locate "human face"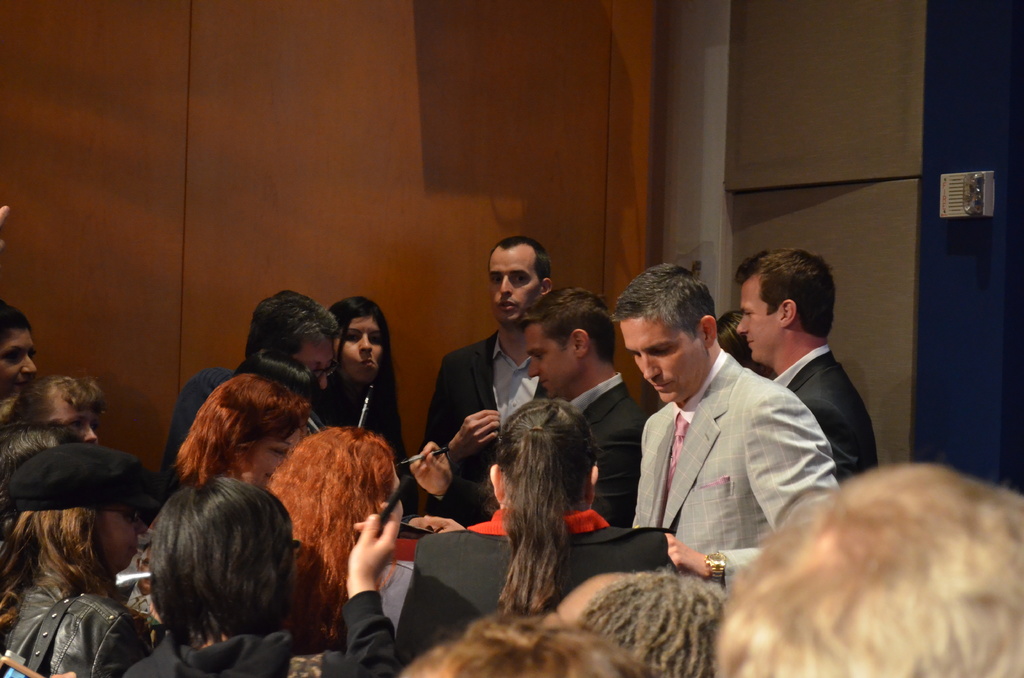
[x1=489, y1=243, x2=541, y2=324]
